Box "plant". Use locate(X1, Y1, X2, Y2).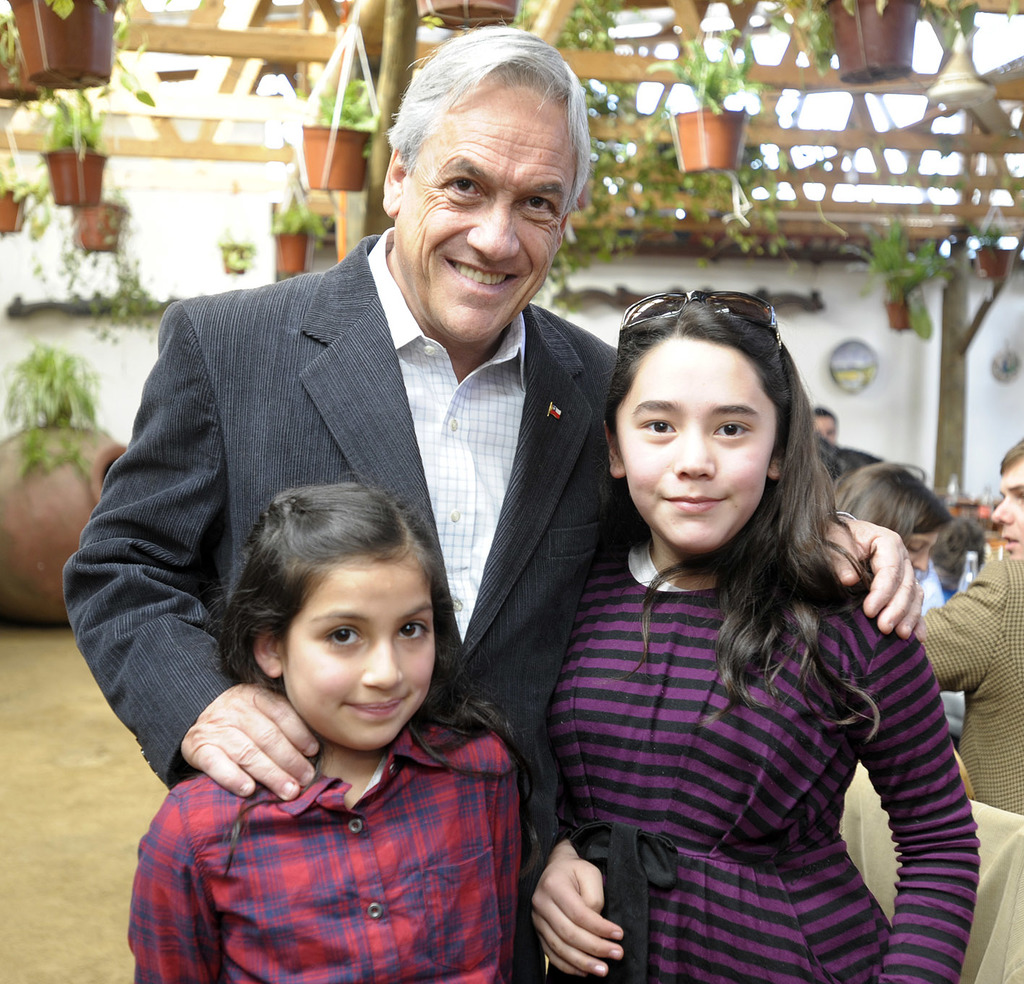
locate(756, 0, 980, 97).
